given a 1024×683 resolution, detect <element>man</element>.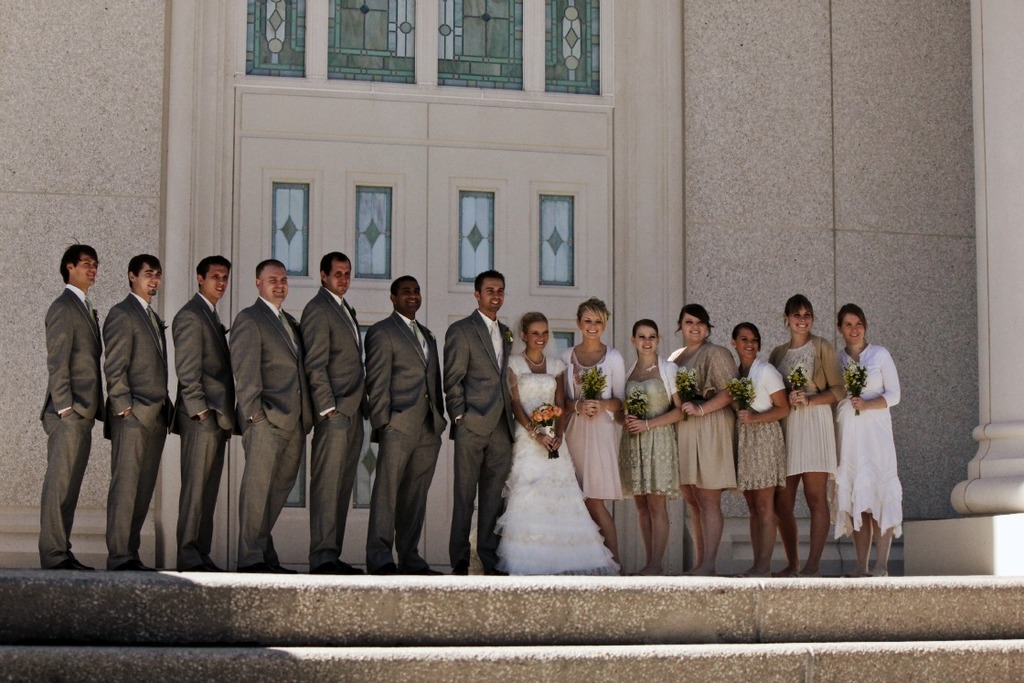
detection(229, 256, 313, 574).
